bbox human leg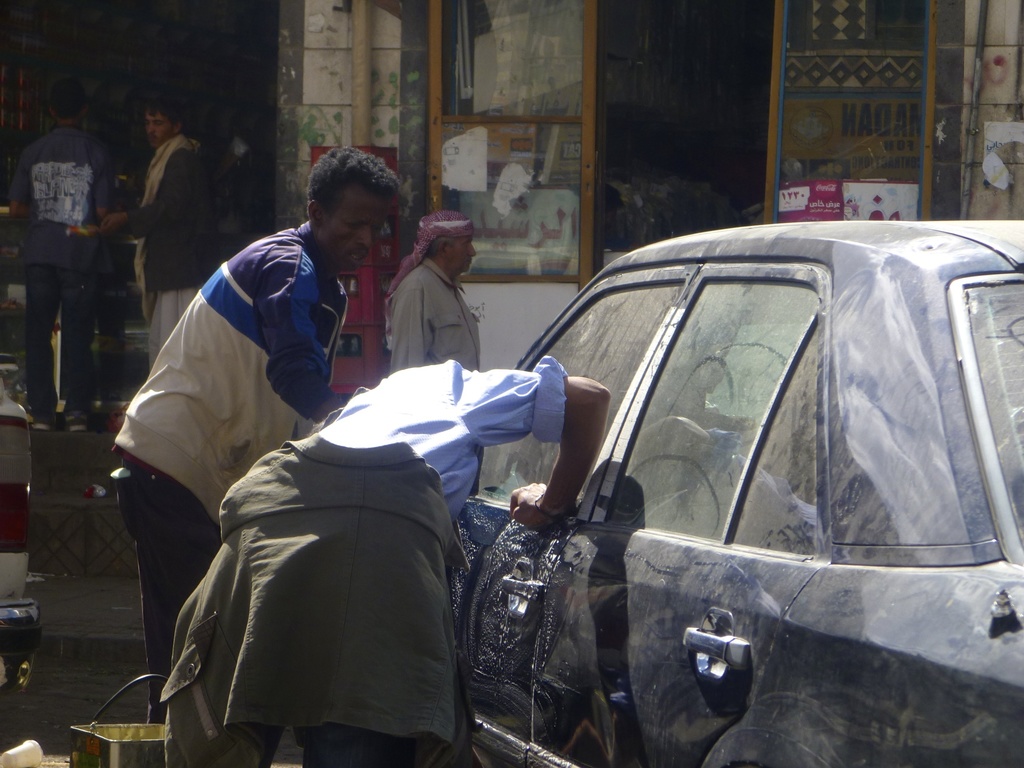
{"x1": 24, "y1": 256, "x2": 55, "y2": 426}
